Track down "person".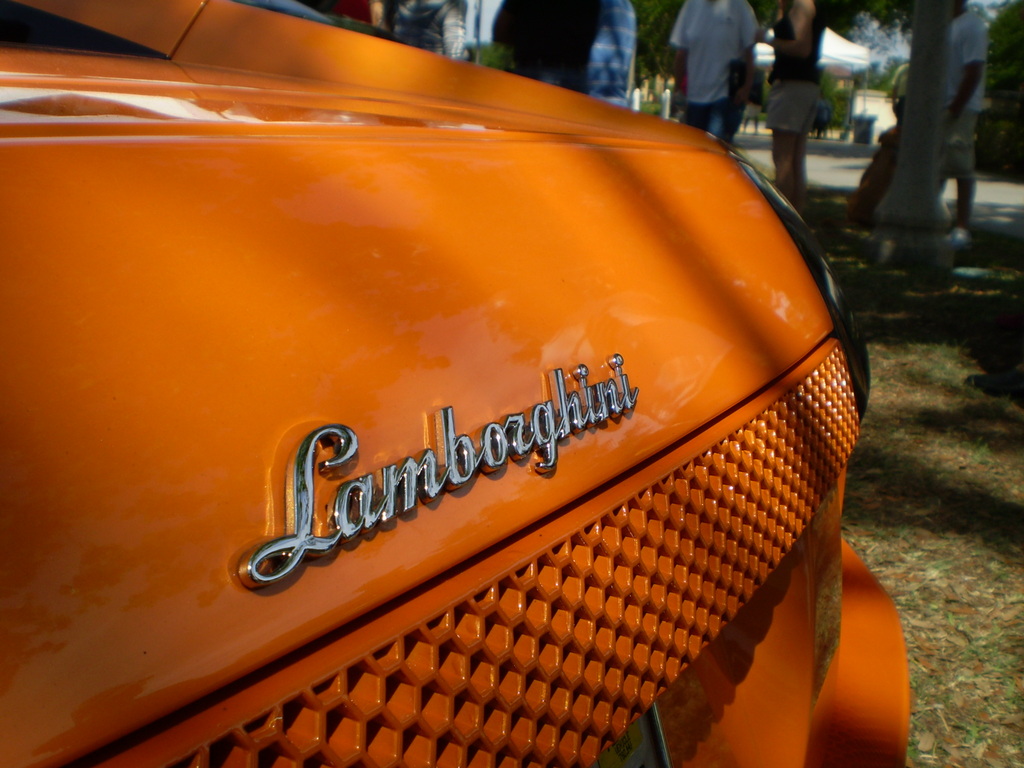
Tracked to x1=845 y1=100 x2=908 y2=225.
